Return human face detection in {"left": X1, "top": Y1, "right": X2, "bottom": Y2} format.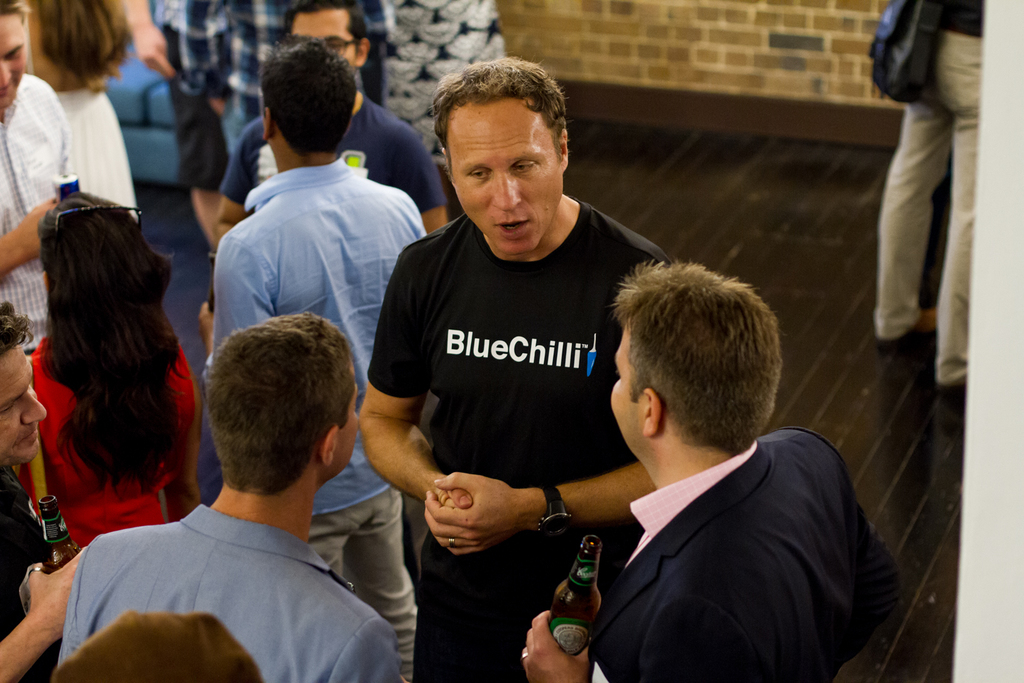
{"left": 0, "top": 10, "right": 30, "bottom": 110}.
